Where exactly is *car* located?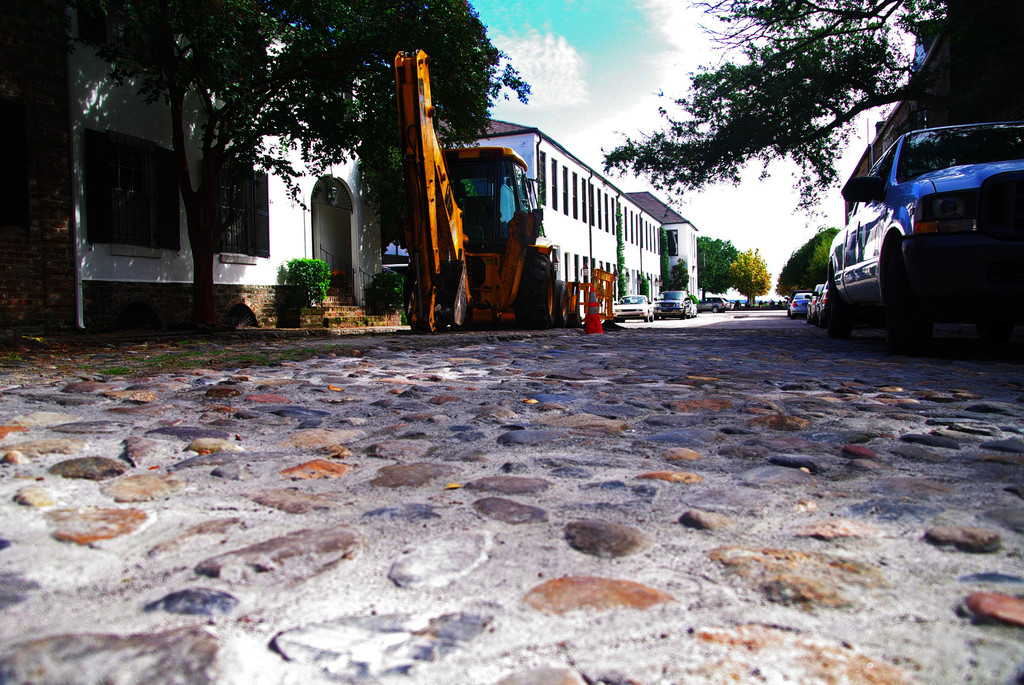
Its bounding box is region(658, 290, 693, 322).
